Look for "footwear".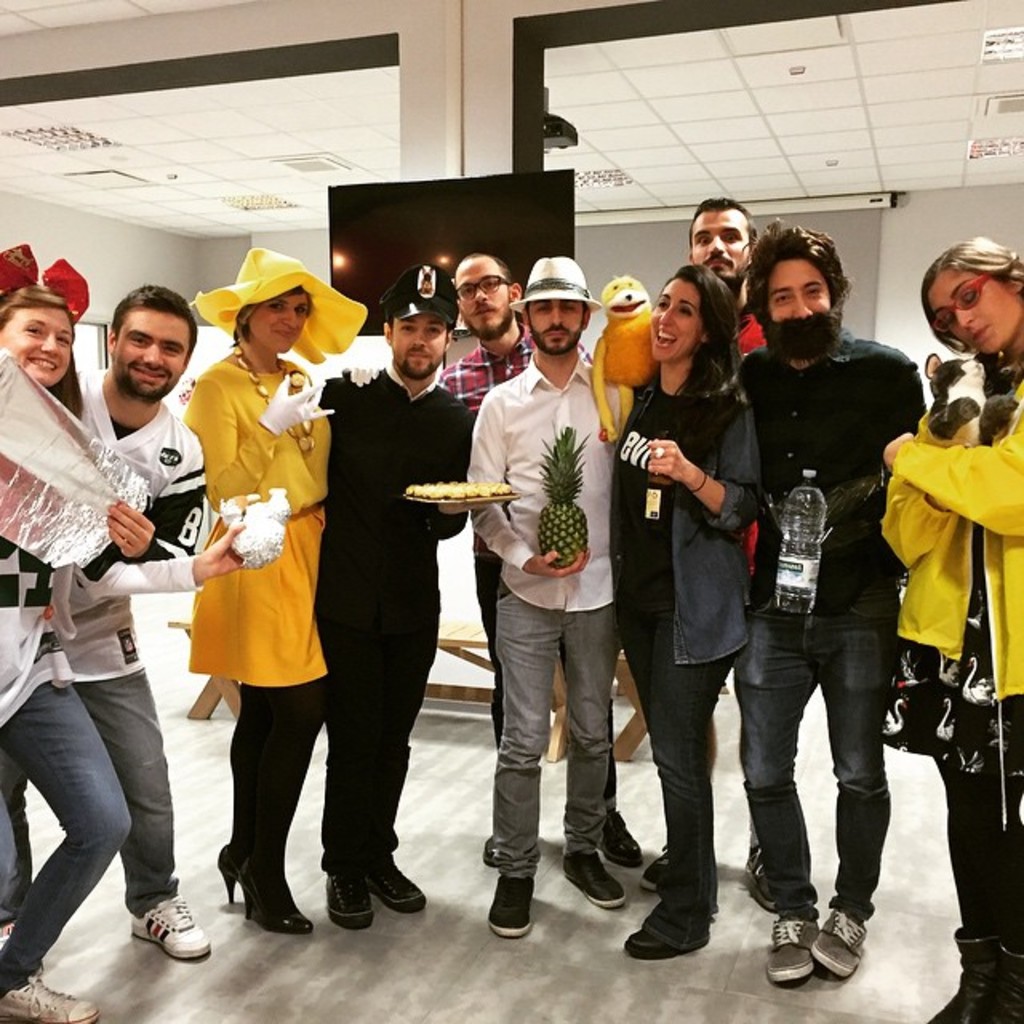
Found: box(326, 856, 376, 925).
